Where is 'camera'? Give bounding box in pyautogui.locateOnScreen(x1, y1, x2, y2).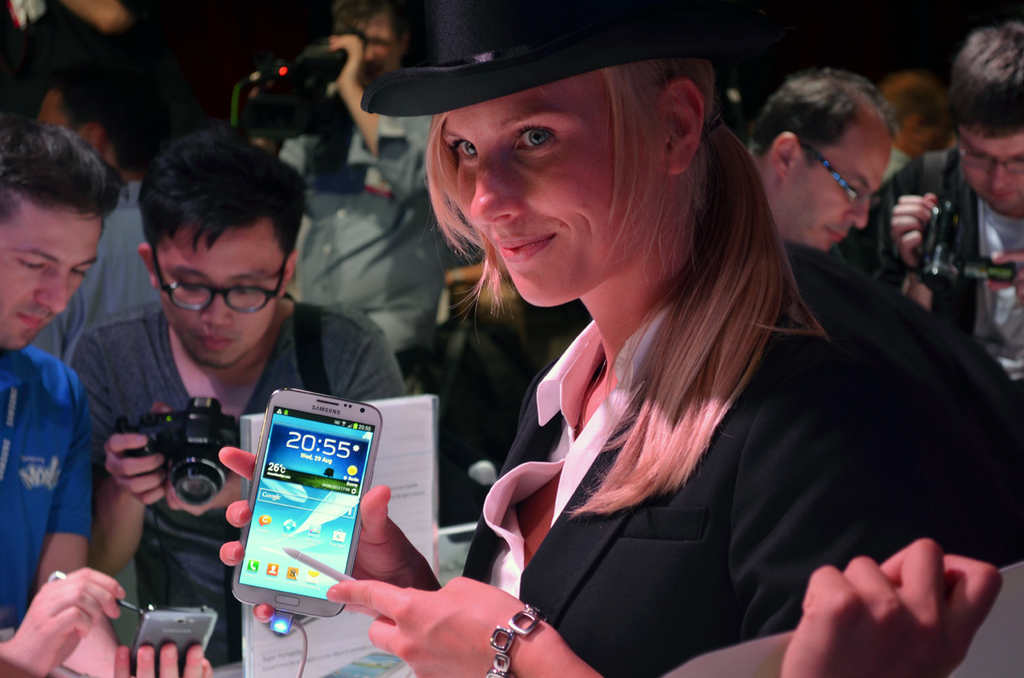
pyautogui.locateOnScreen(237, 385, 376, 619).
